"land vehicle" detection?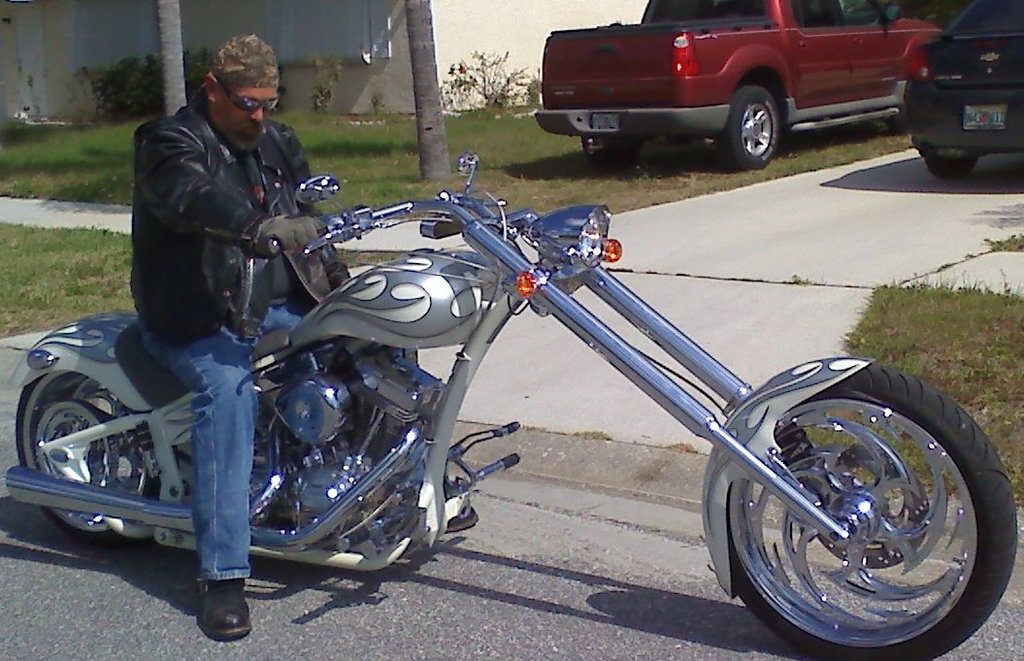
<box>0,155,1023,660</box>
